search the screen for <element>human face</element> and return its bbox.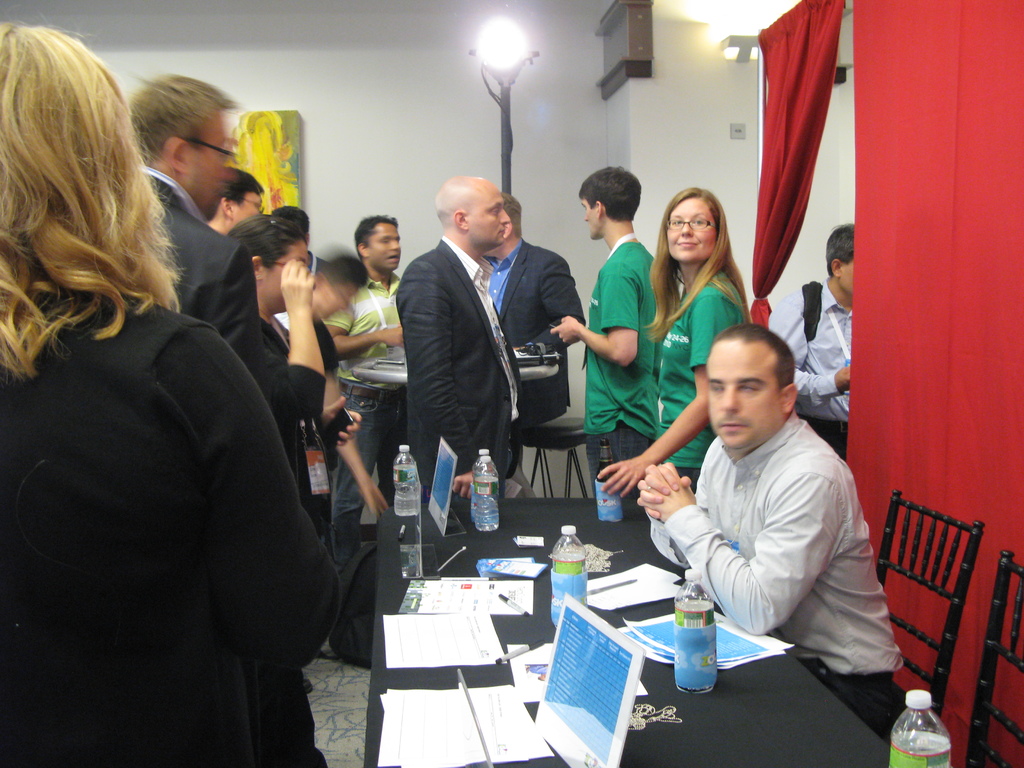
Found: (left=840, top=260, right=855, bottom=301).
